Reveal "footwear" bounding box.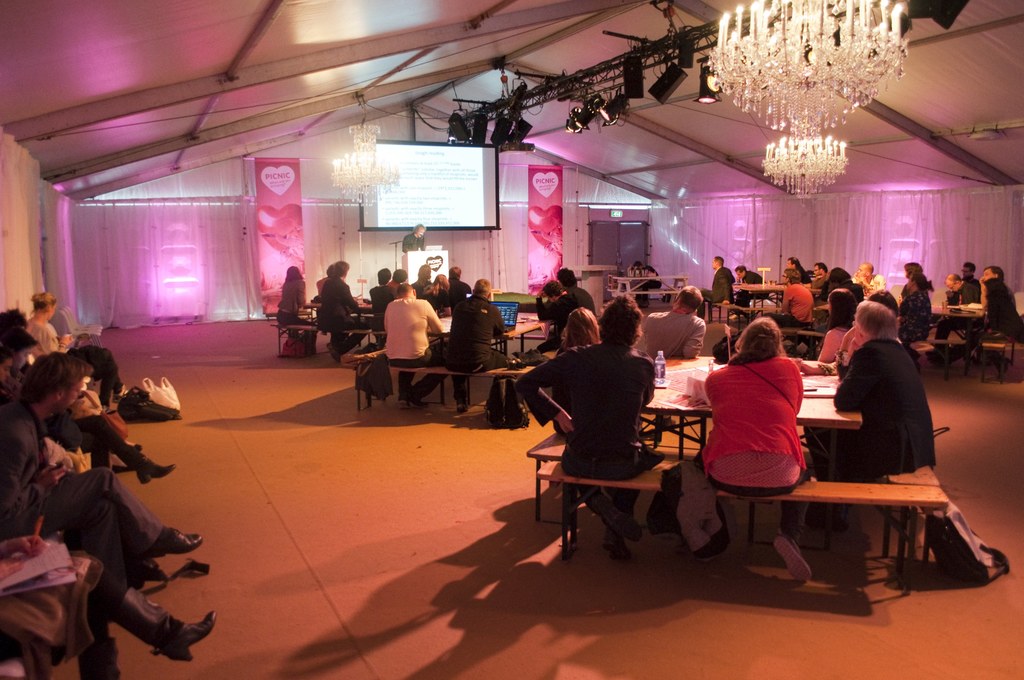
Revealed: 156/613/221/664.
